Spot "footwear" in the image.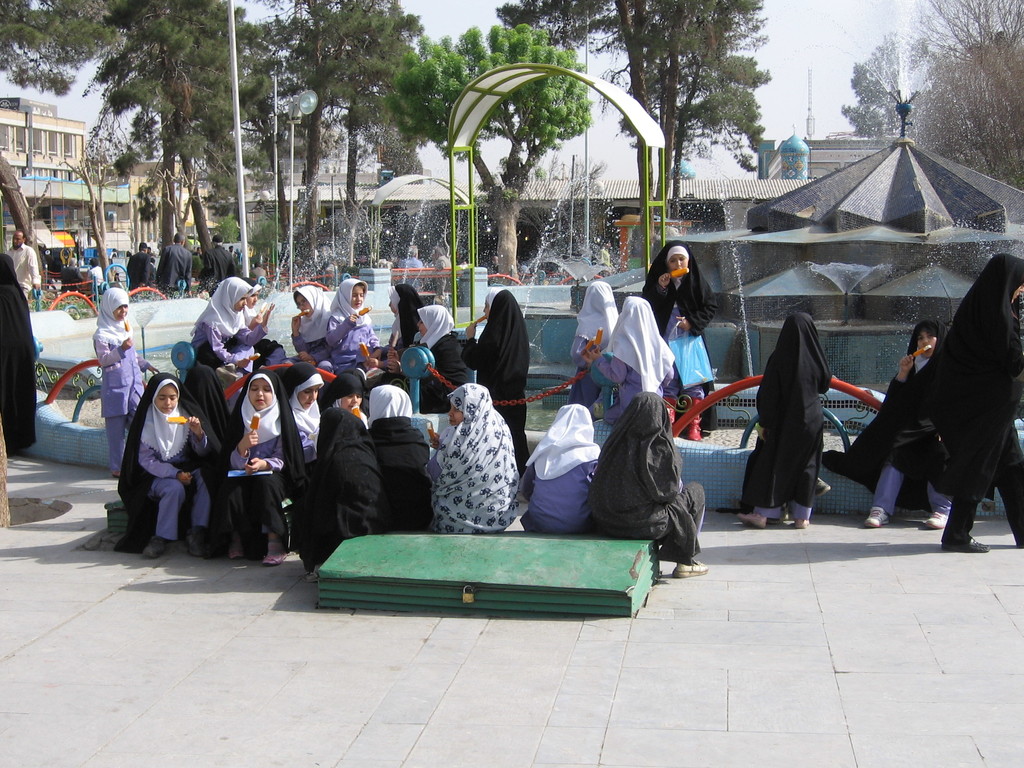
"footwear" found at box(735, 516, 765, 532).
